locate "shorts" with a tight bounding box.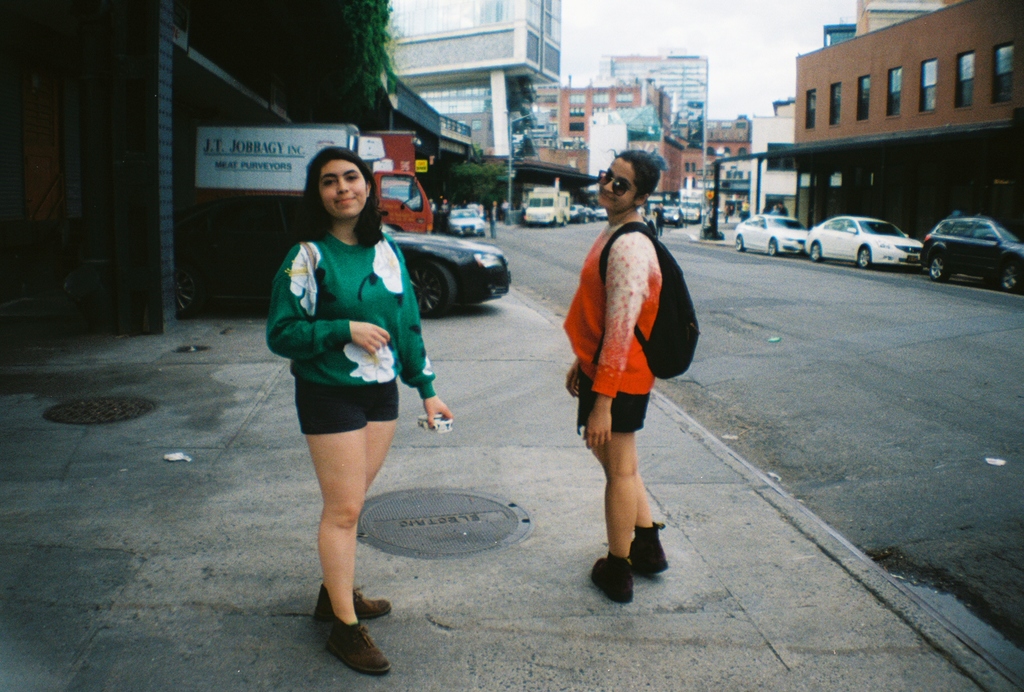
rect(575, 375, 650, 435).
